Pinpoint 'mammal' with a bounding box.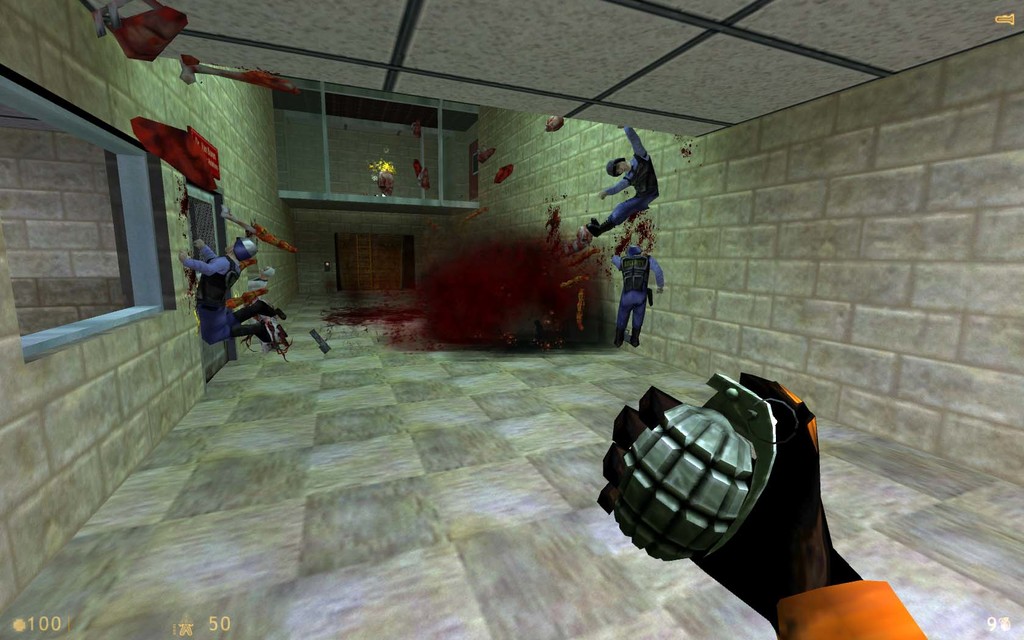
region(593, 367, 929, 639).
